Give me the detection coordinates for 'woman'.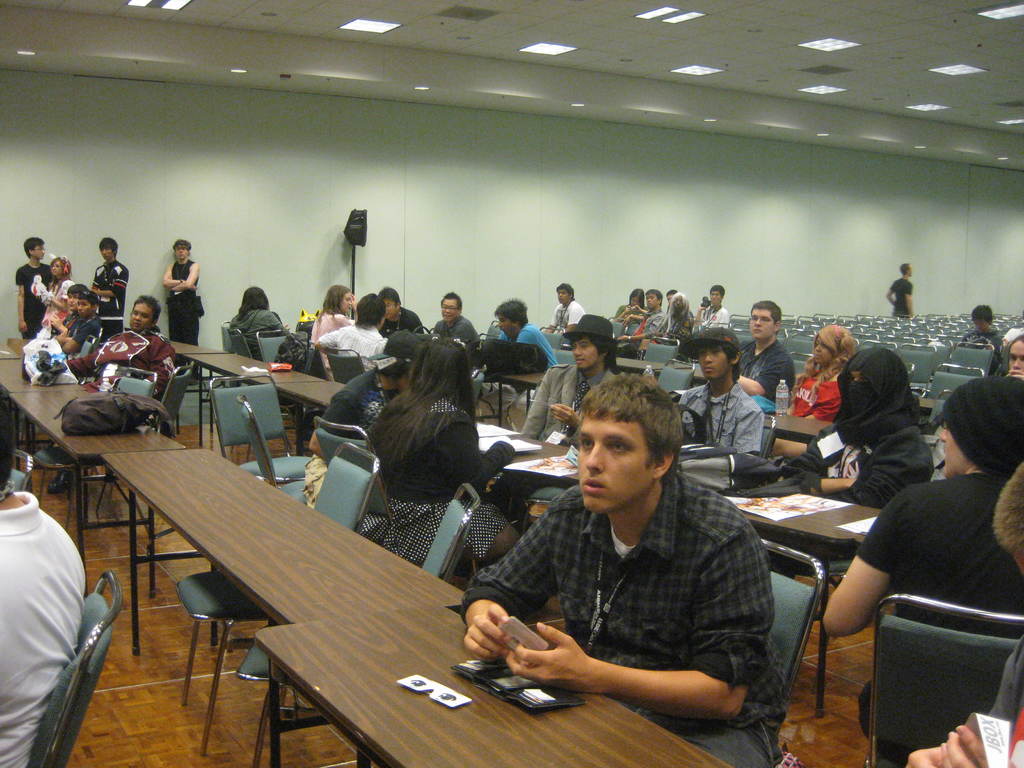
41/254/76/328.
